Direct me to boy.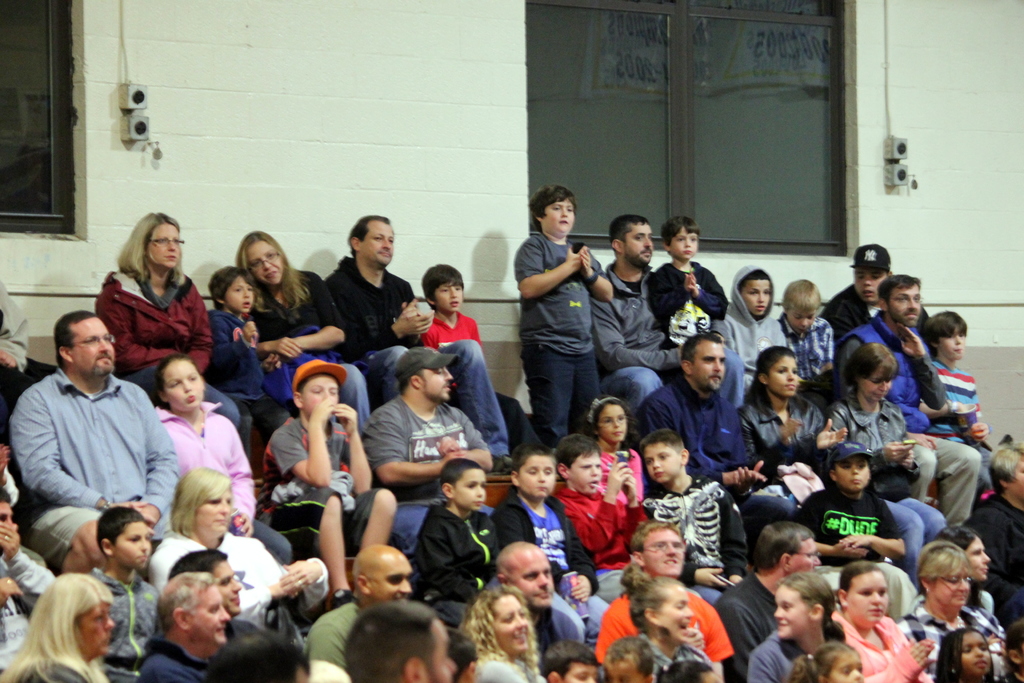
Direction: <box>822,244,927,336</box>.
